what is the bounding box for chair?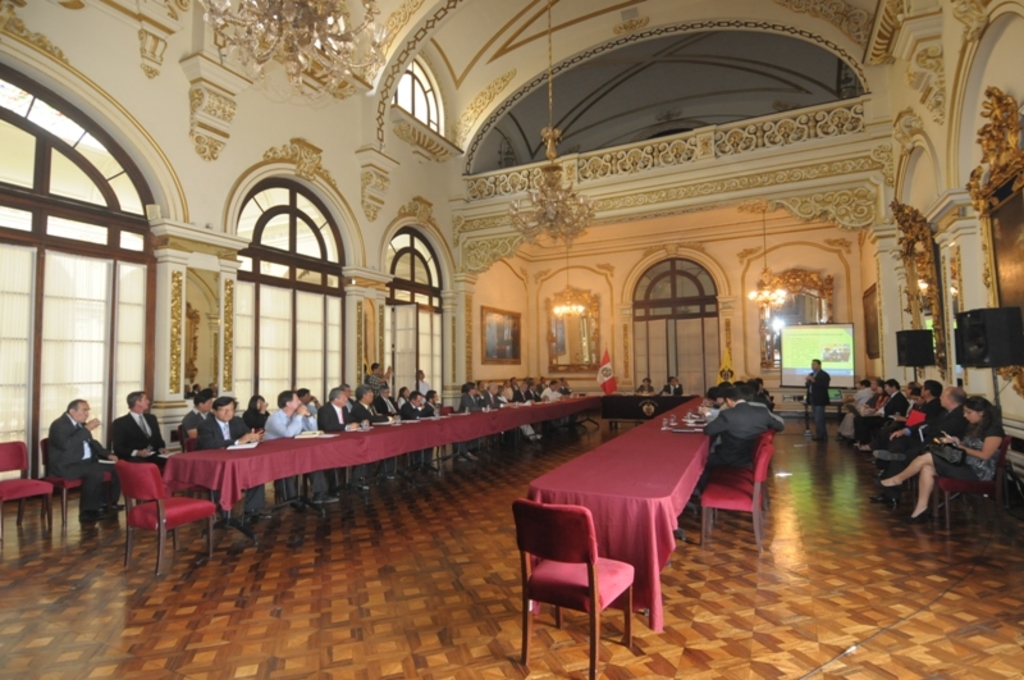
(515, 446, 684, 668).
